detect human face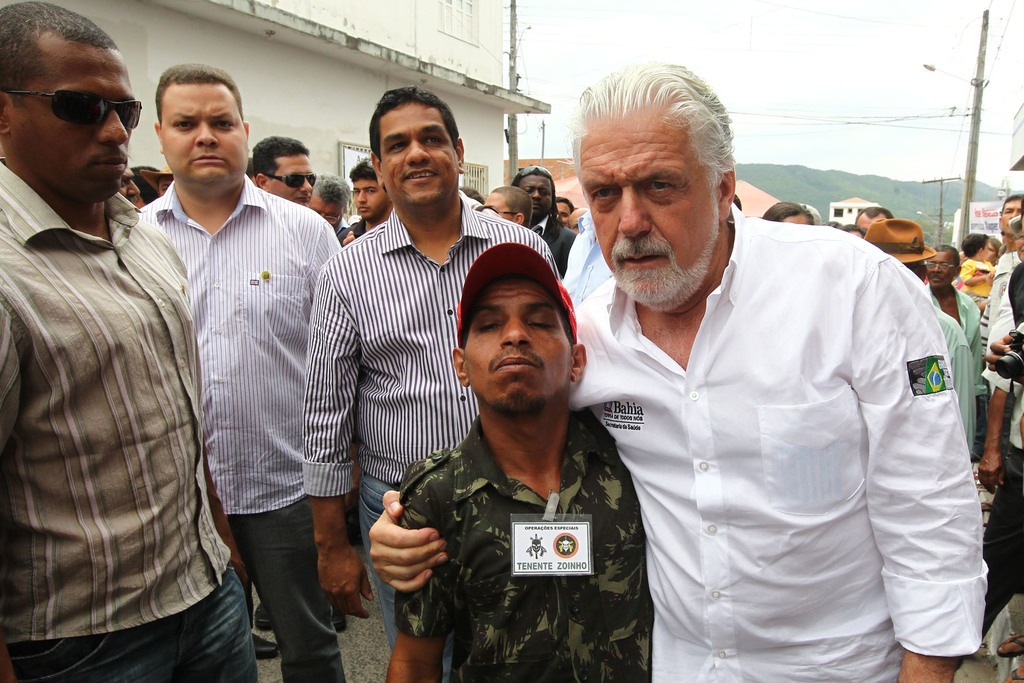
Rect(381, 102, 458, 212)
